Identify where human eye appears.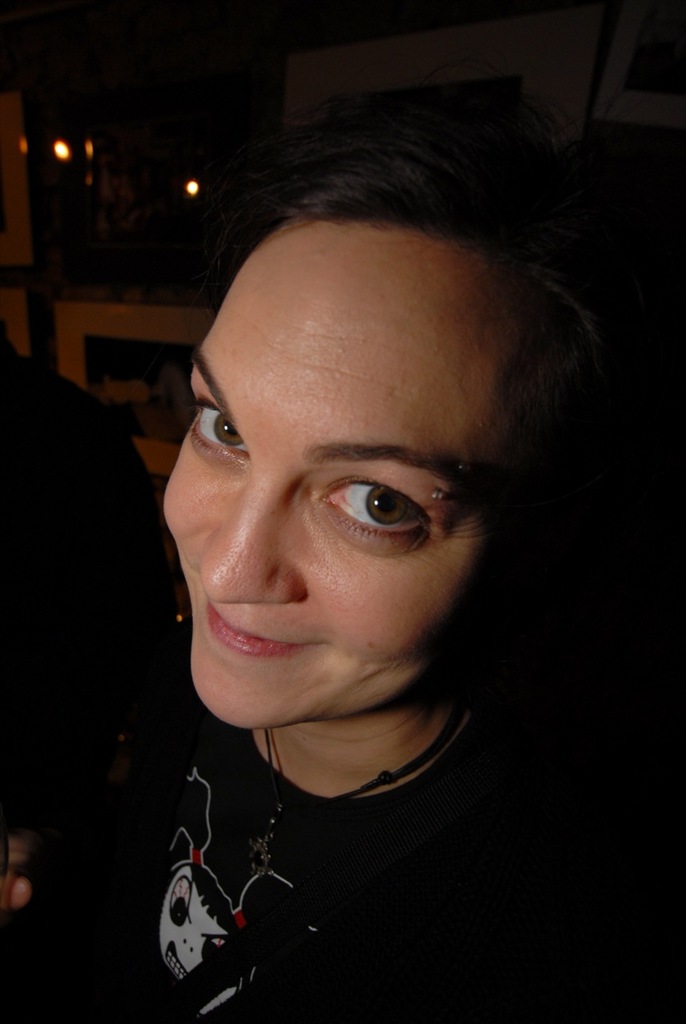
Appears at [left=189, top=385, right=255, bottom=466].
